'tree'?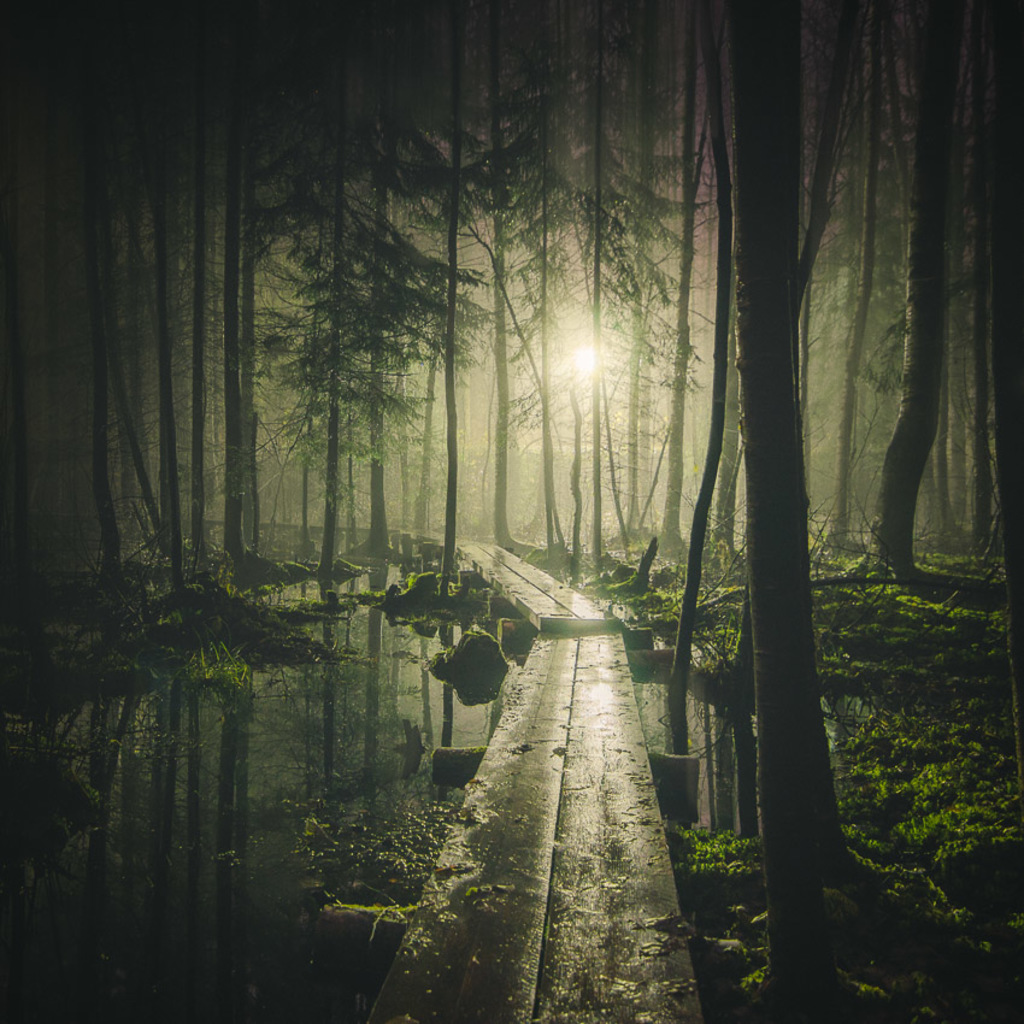
{"left": 675, "top": 0, "right": 705, "bottom": 565}
